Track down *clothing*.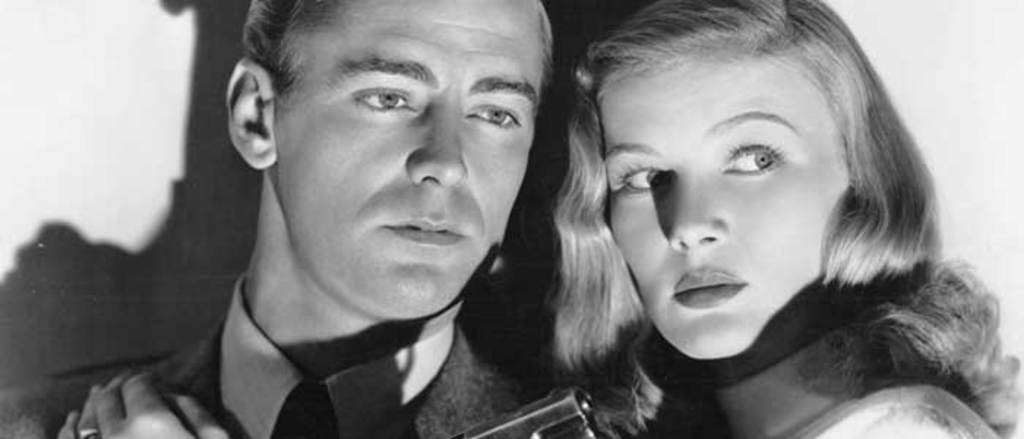
Tracked to Rect(619, 285, 1001, 438).
